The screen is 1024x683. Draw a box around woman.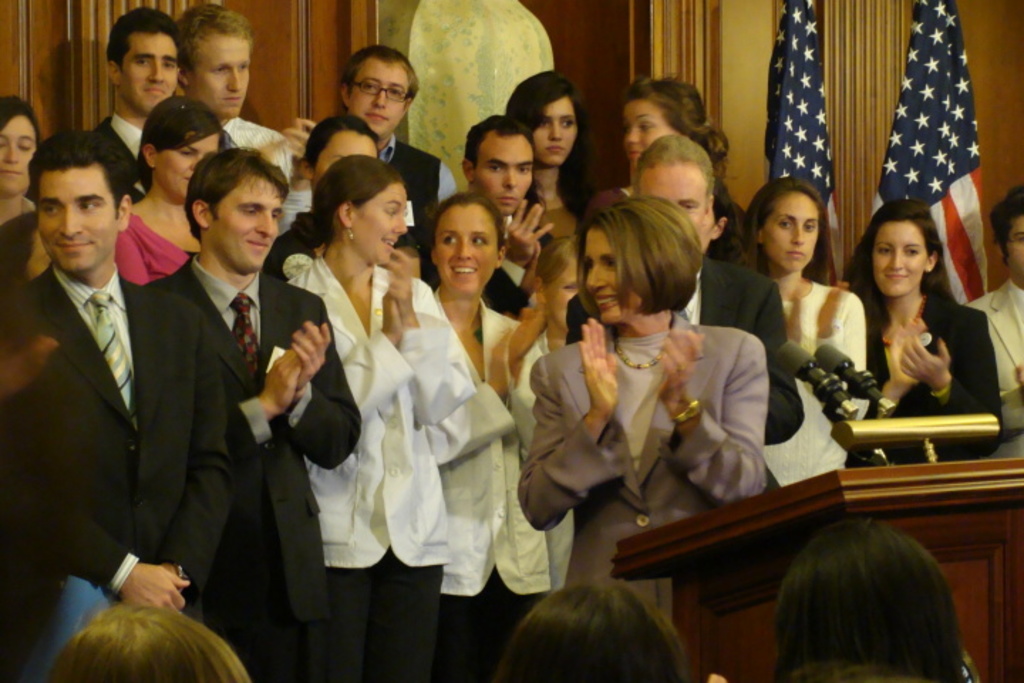
region(492, 578, 693, 682).
